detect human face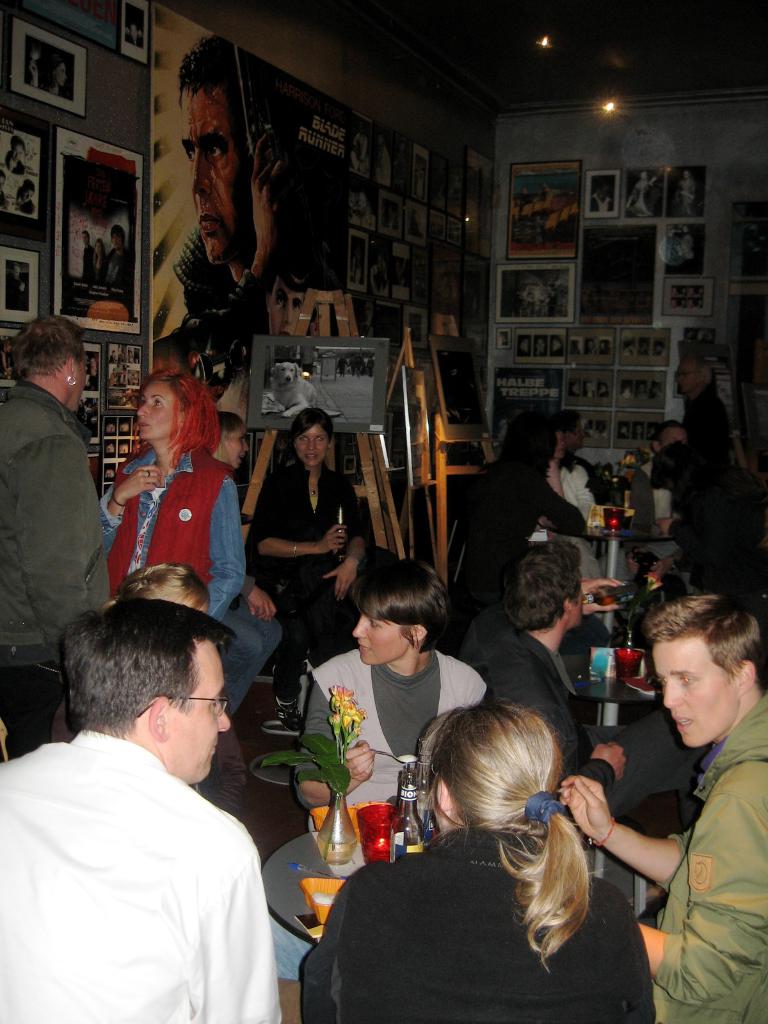
<bbox>354, 612, 412, 668</bbox>
